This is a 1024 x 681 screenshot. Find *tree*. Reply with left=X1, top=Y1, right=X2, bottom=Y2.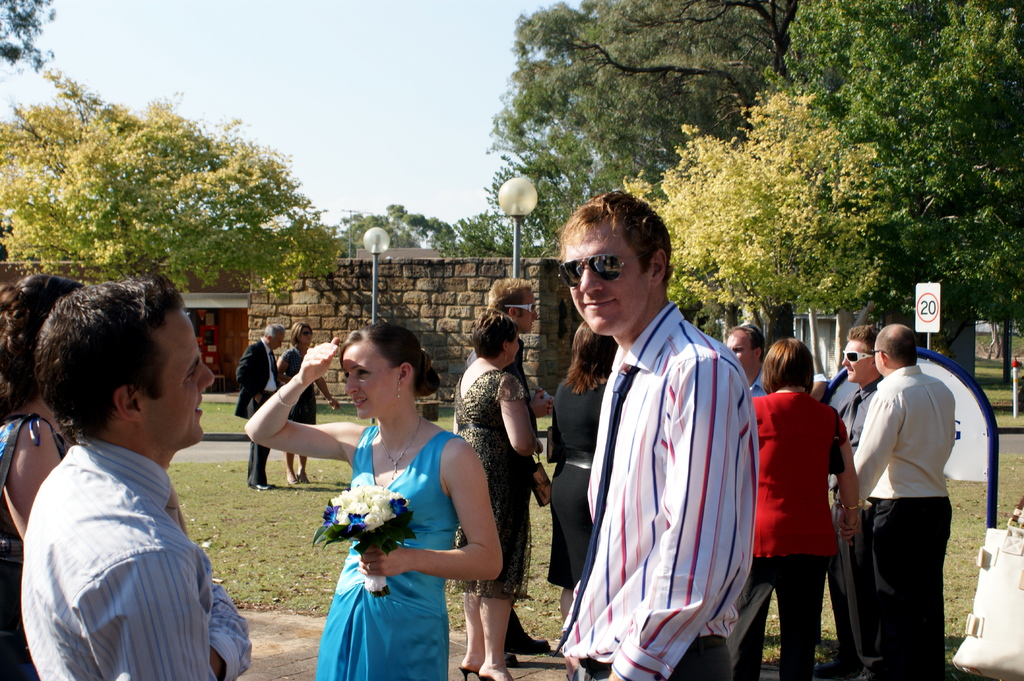
left=339, top=198, right=519, bottom=260.
